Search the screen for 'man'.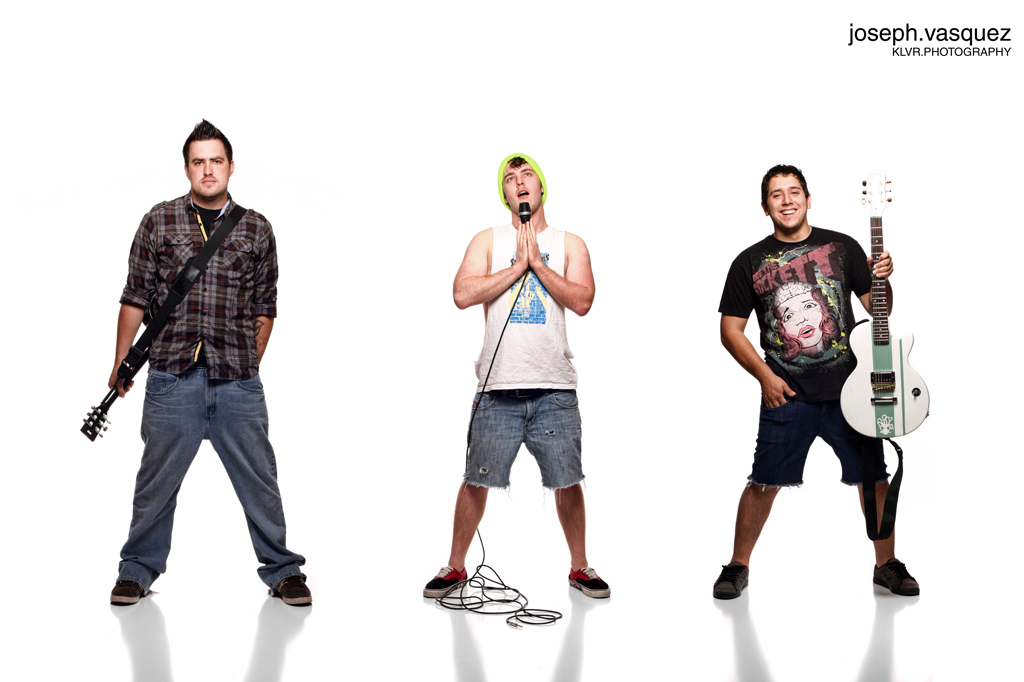
Found at pyautogui.locateOnScreen(85, 123, 305, 638).
